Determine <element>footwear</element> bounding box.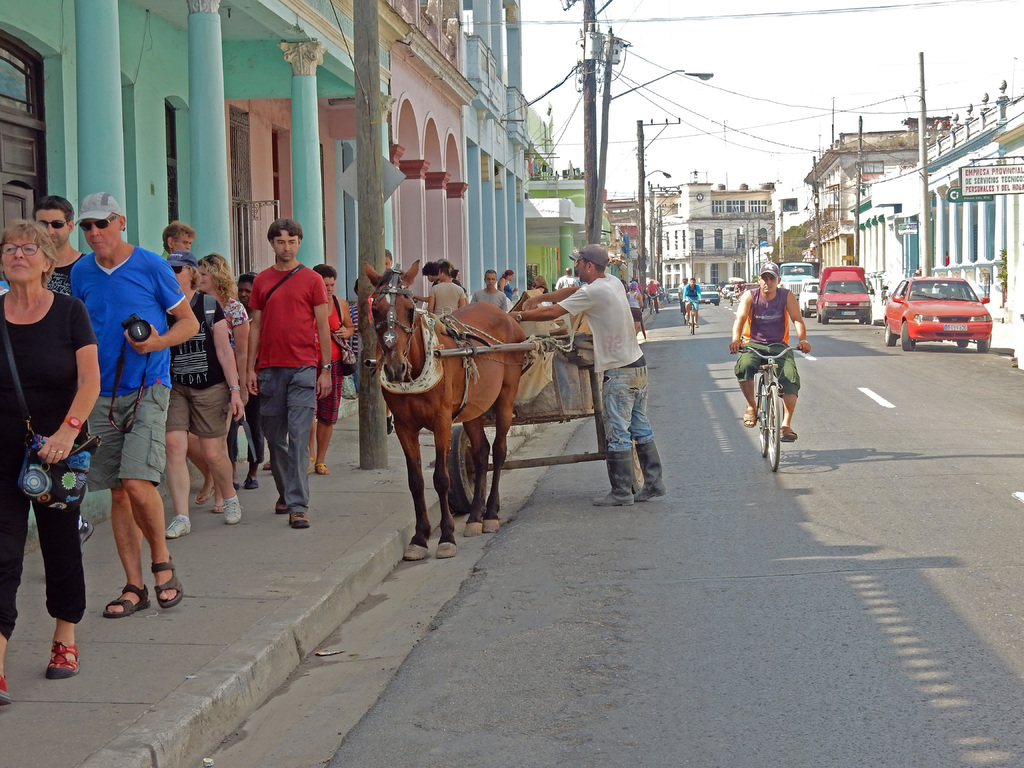
Determined: [x1=385, y1=410, x2=393, y2=435].
